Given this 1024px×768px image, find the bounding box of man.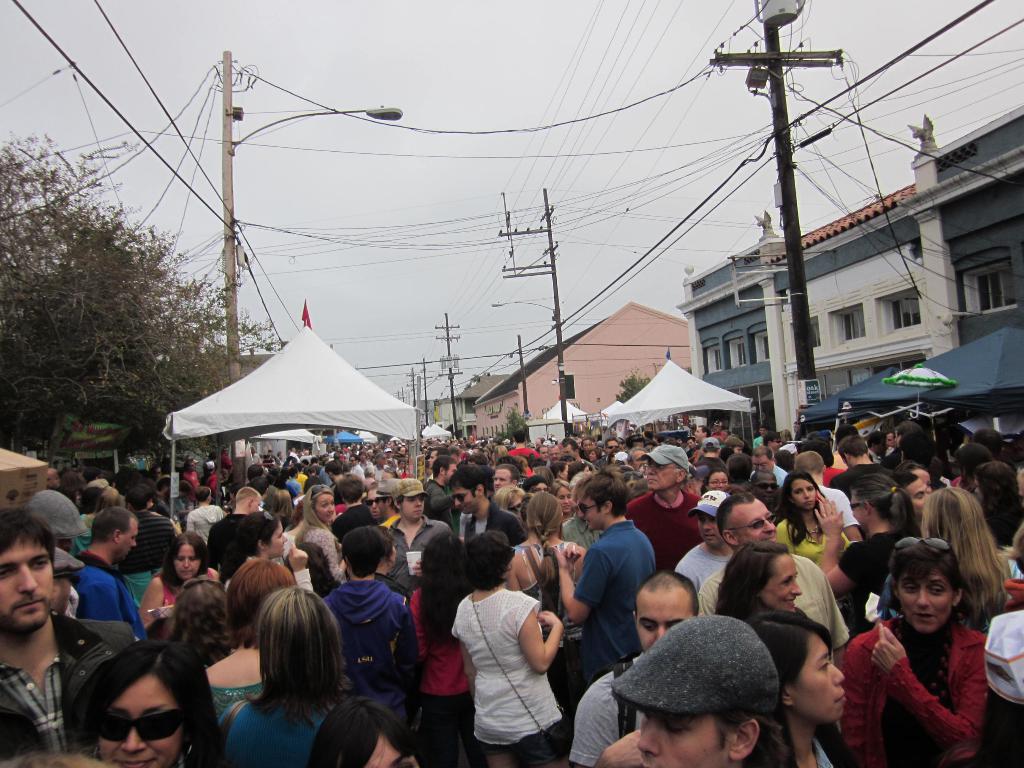
(left=319, top=526, right=420, bottom=742).
